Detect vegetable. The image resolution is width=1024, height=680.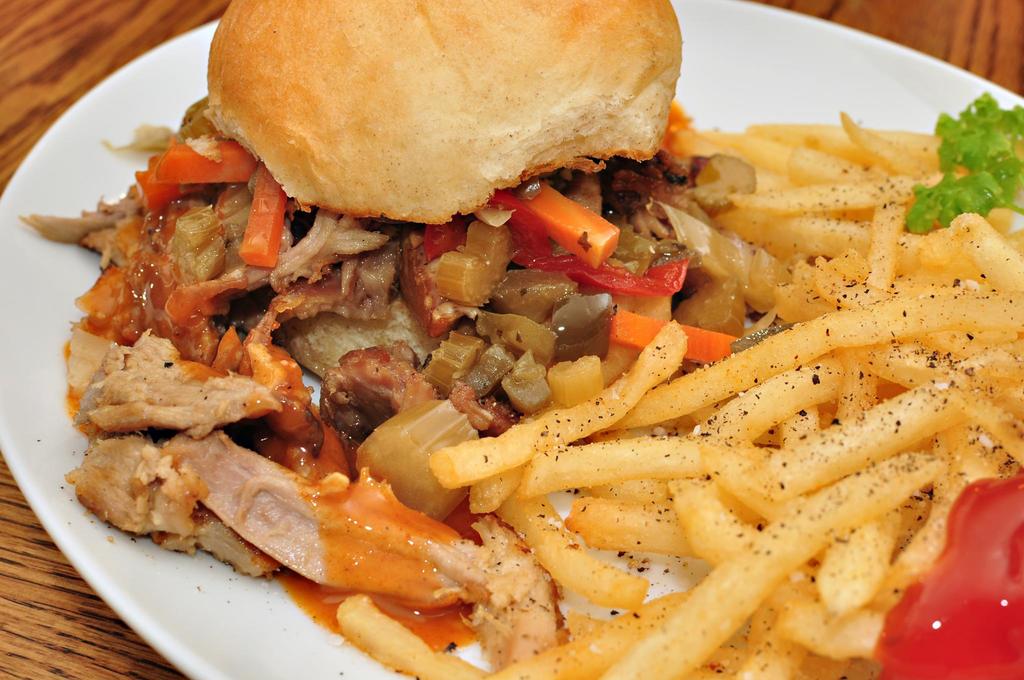
(492,180,618,271).
